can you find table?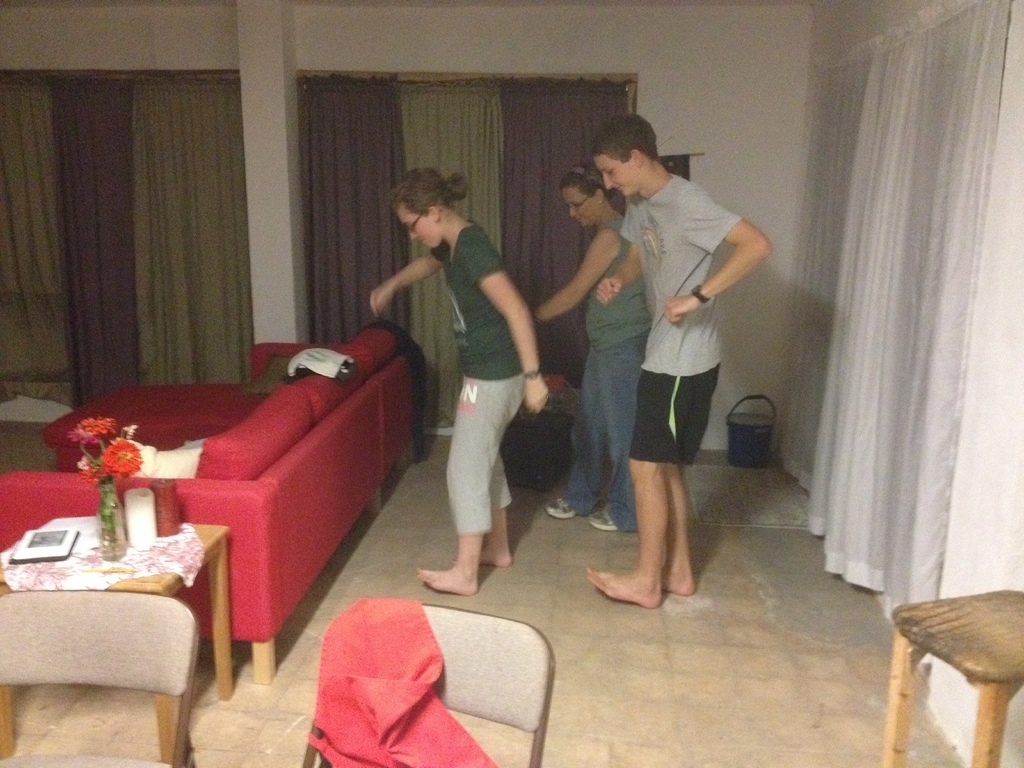
Yes, bounding box: <box>901,587,1023,767</box>.
